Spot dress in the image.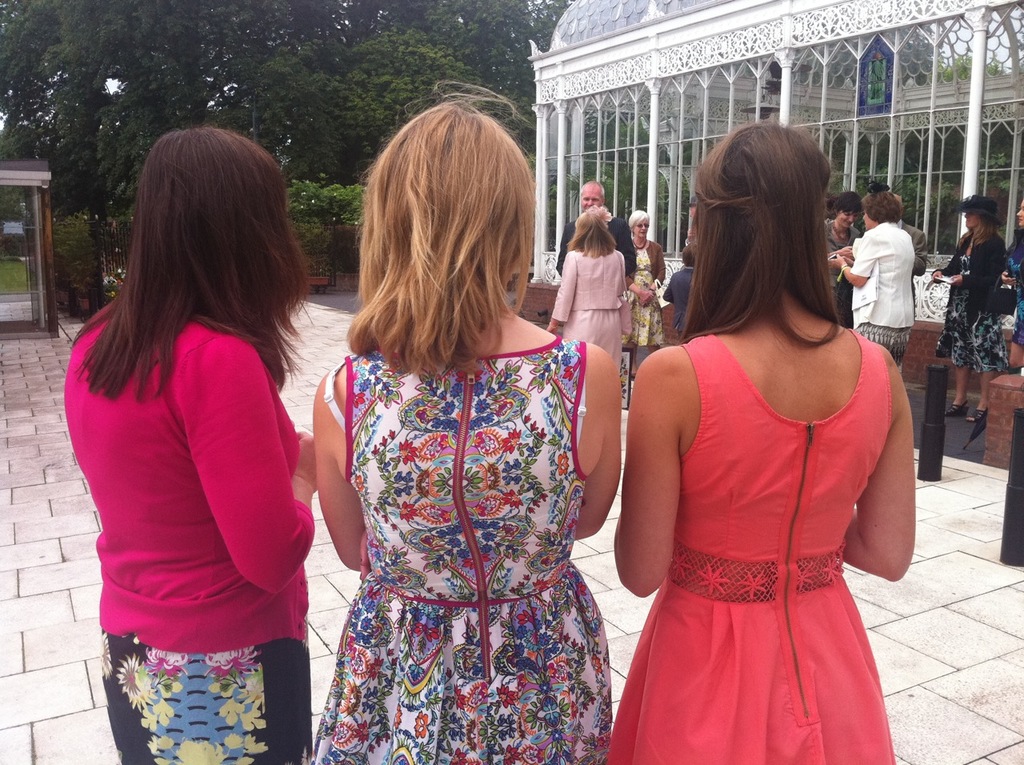
dress found at 624/246/666/353.
